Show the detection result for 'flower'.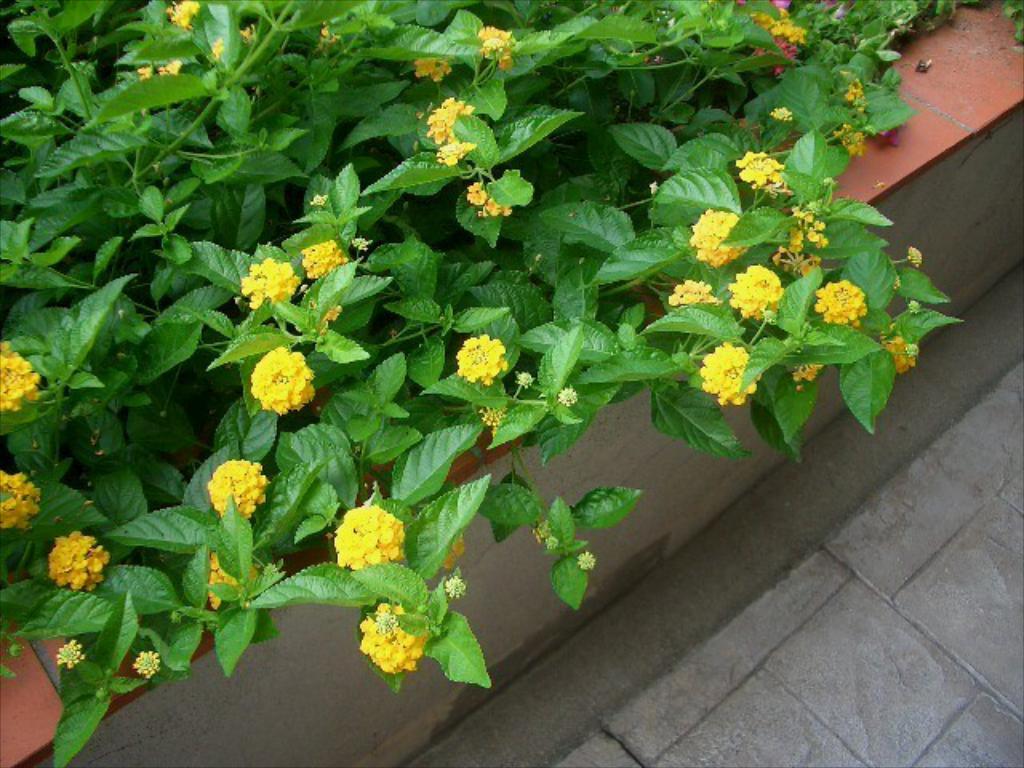
<box>475,192,510,216</box>.
